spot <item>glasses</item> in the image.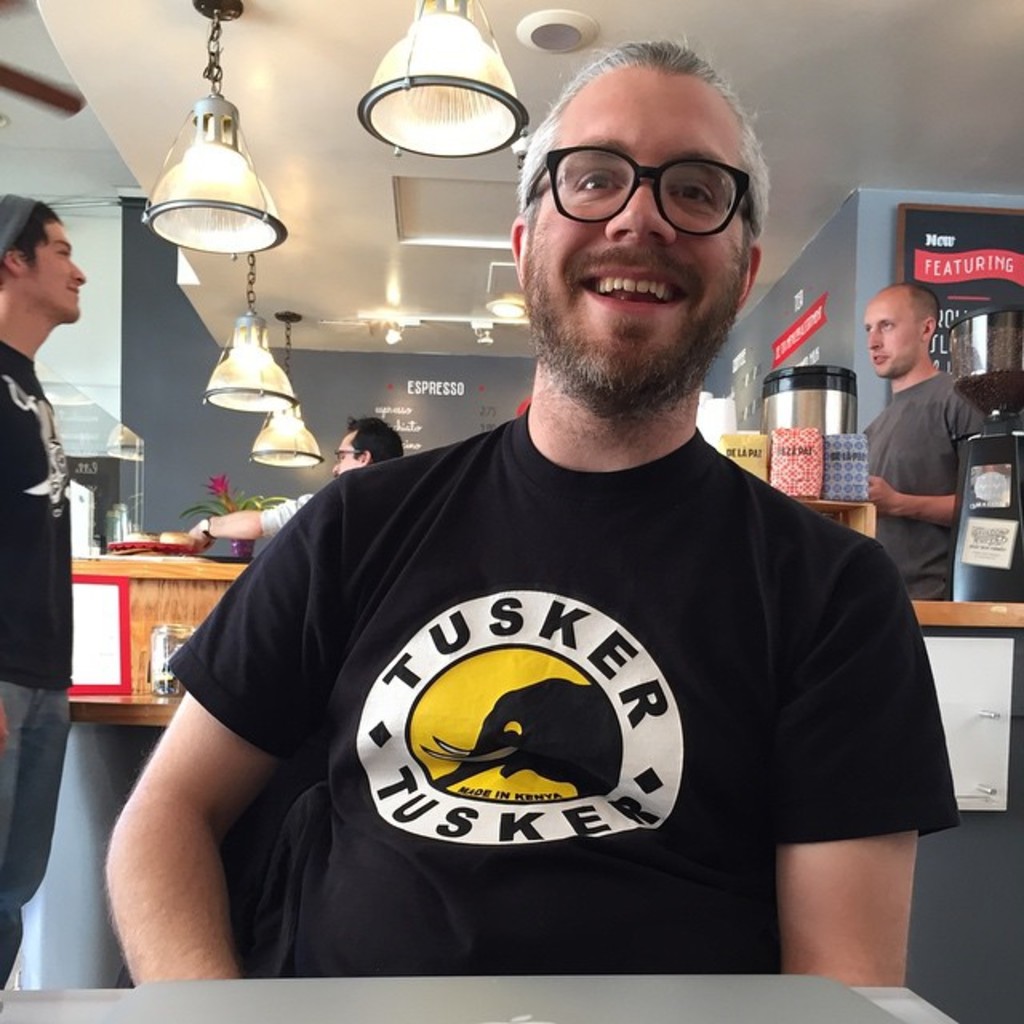
<item>glasses</item> found at rect(333, 443, 365, 458).
